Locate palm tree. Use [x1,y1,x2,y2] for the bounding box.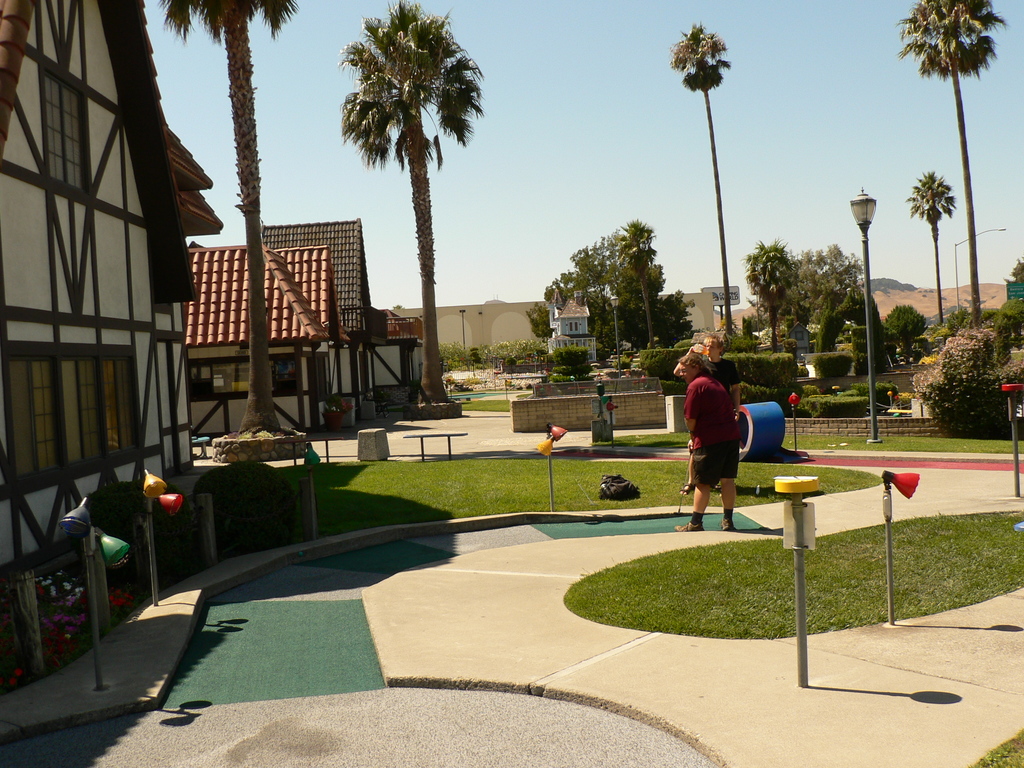
[898,167,955,333].
